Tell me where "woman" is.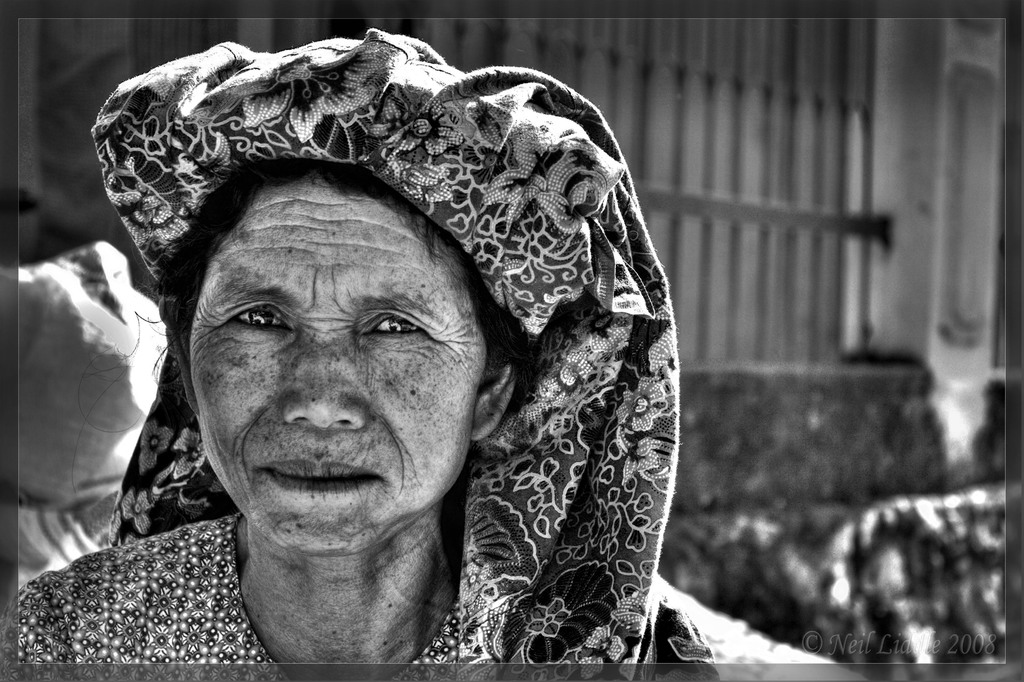
"woman" is at bbox=(31, 48, 727, 656).
